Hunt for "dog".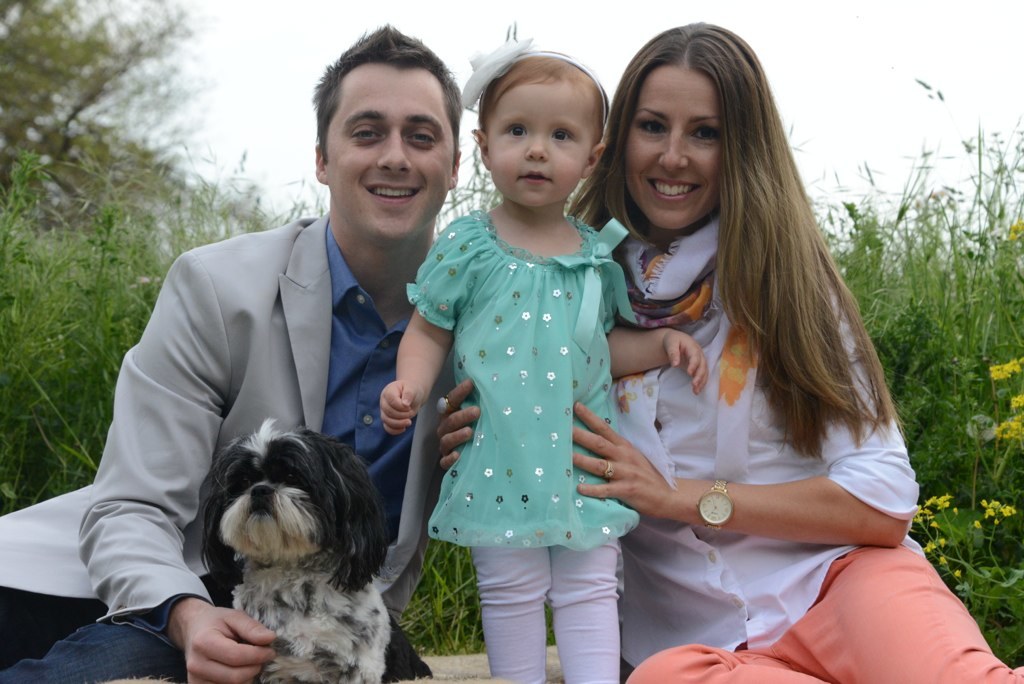
Hunted down at select_region(196, 419, 432, 683).
